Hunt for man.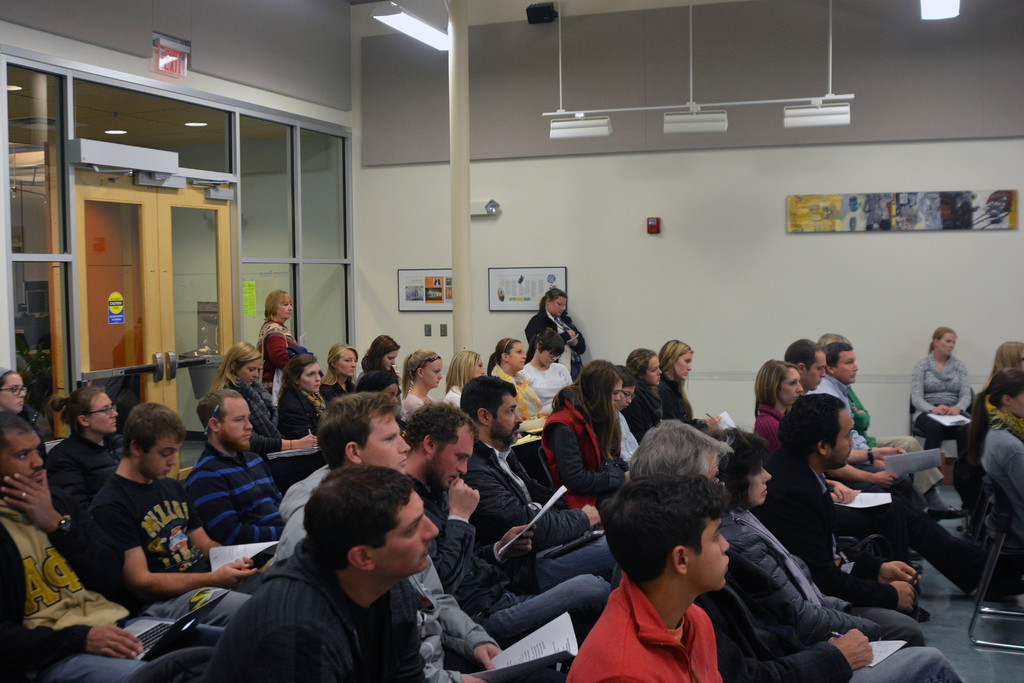
Hunted down at select_region(82, 404, 282, 628).
